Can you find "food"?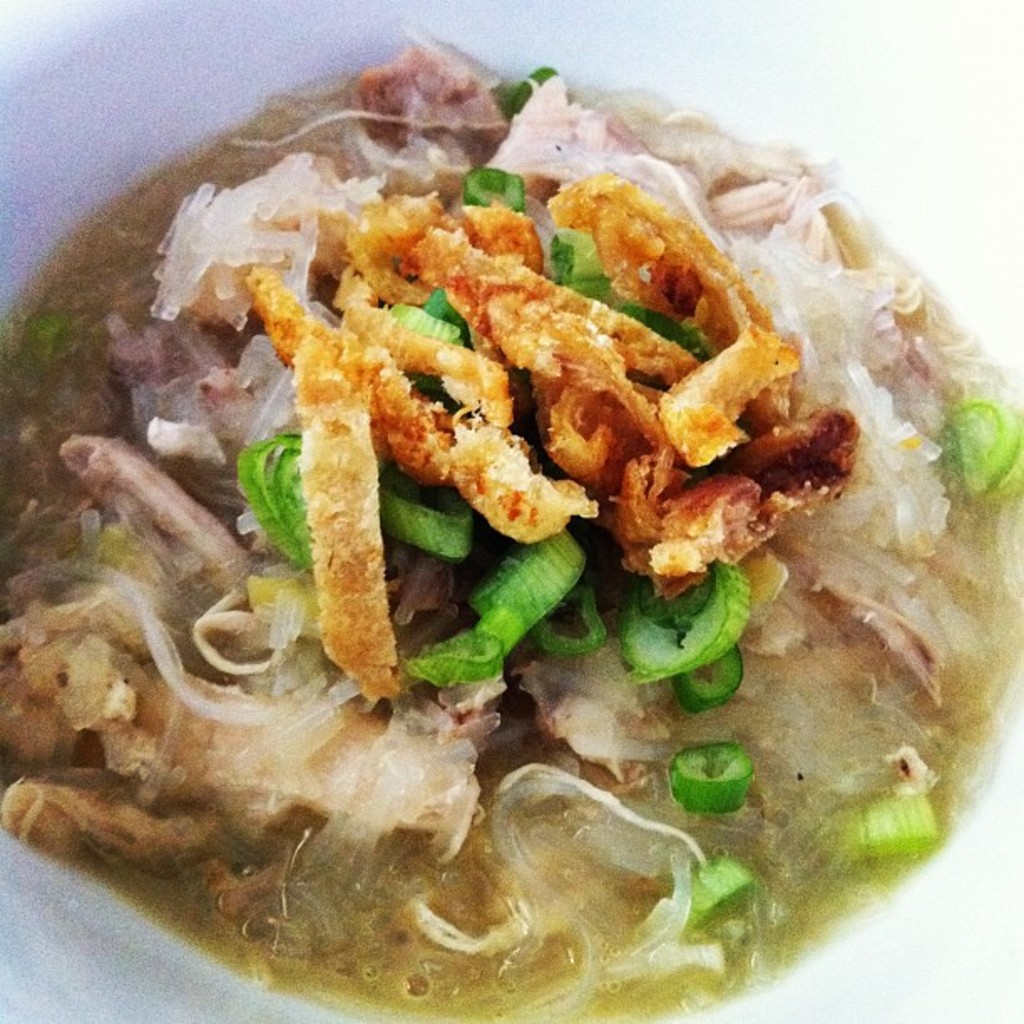
Yes, bounding box: (55, 27, 1001, 955).
